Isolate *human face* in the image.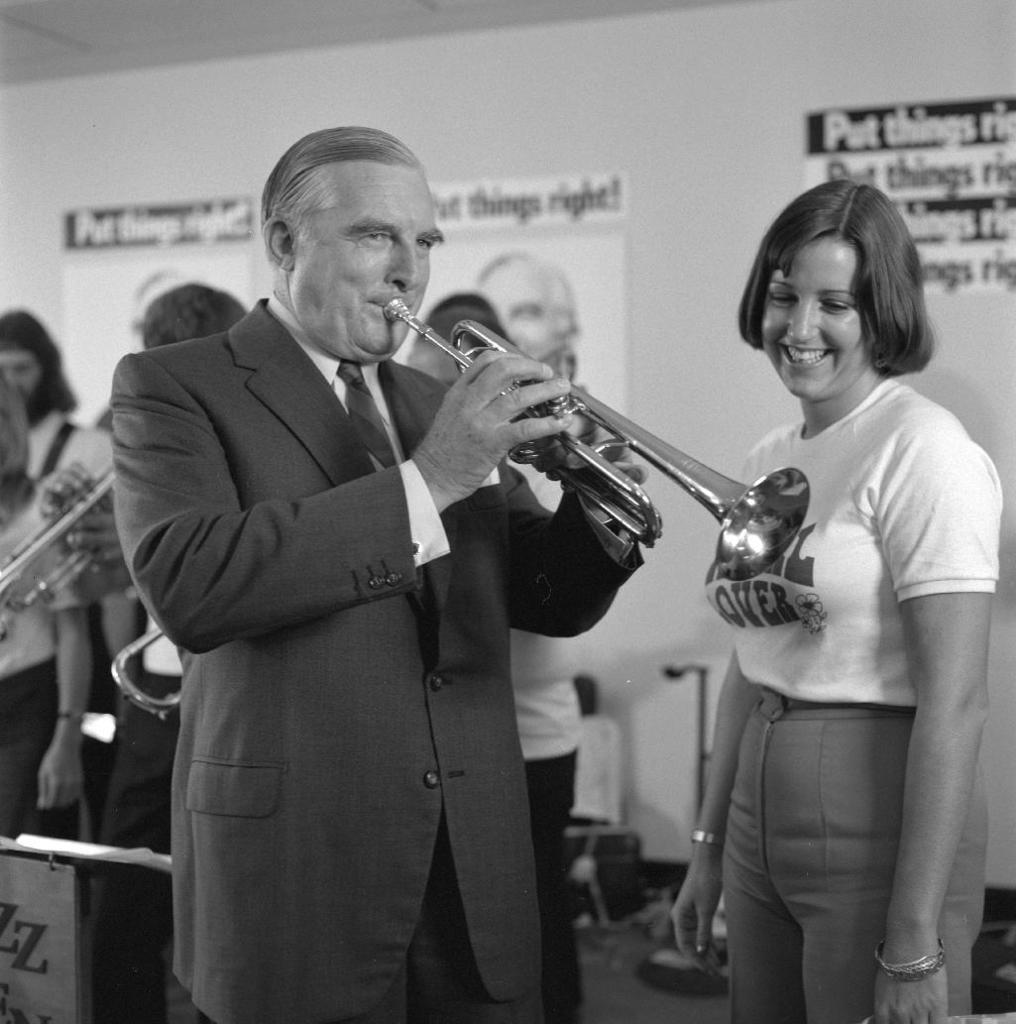
Isolated region: x1=287 y1=168 x2=447 y2=363.
